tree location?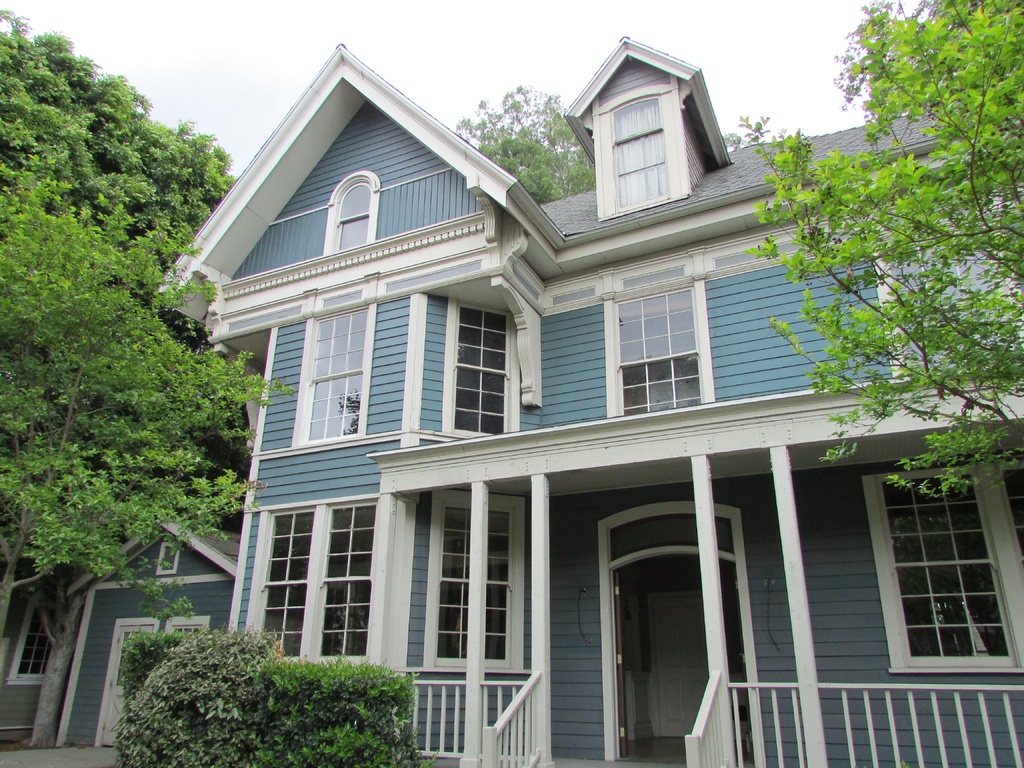
<bbox>724, 117, 771, 154</bbox>
